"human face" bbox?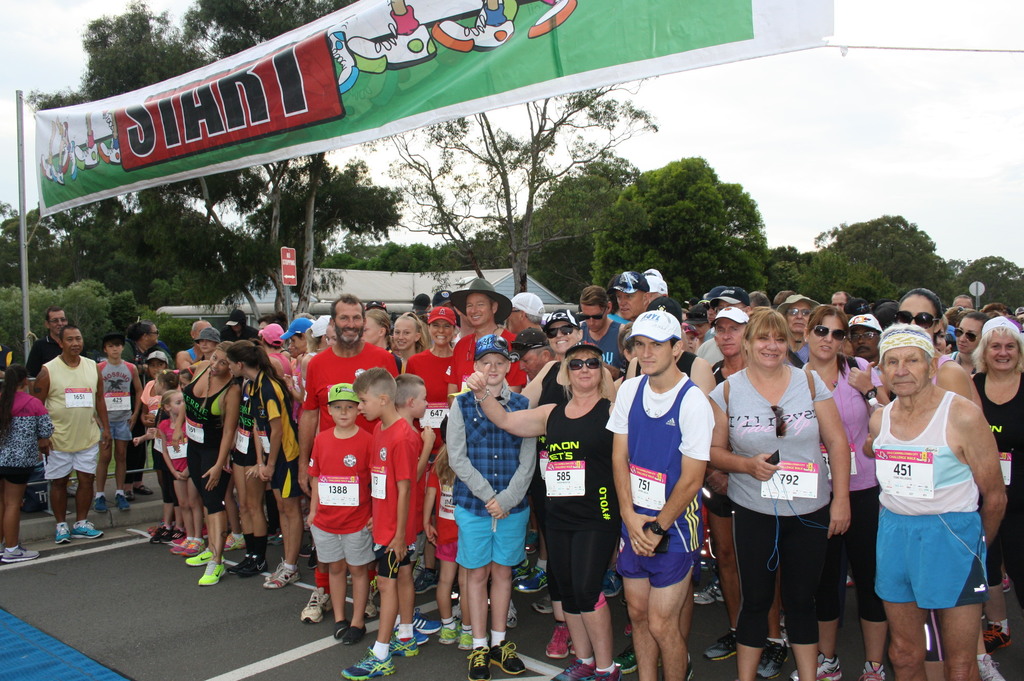
[883,348,926,394]
